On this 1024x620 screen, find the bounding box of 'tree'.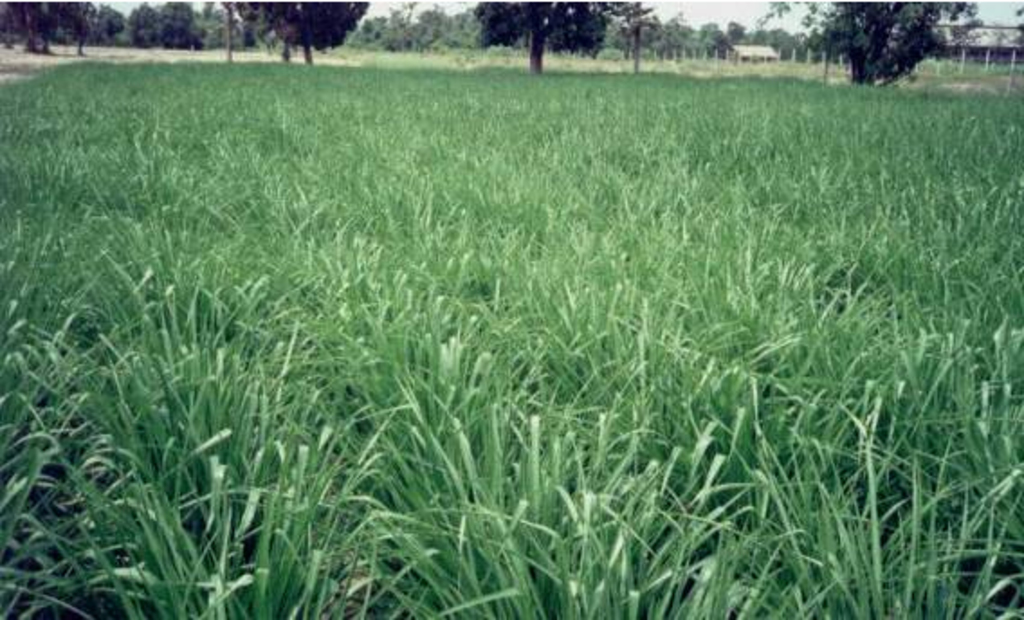
Bounding box: (left=160, top=0, right=218, bottom=49).
